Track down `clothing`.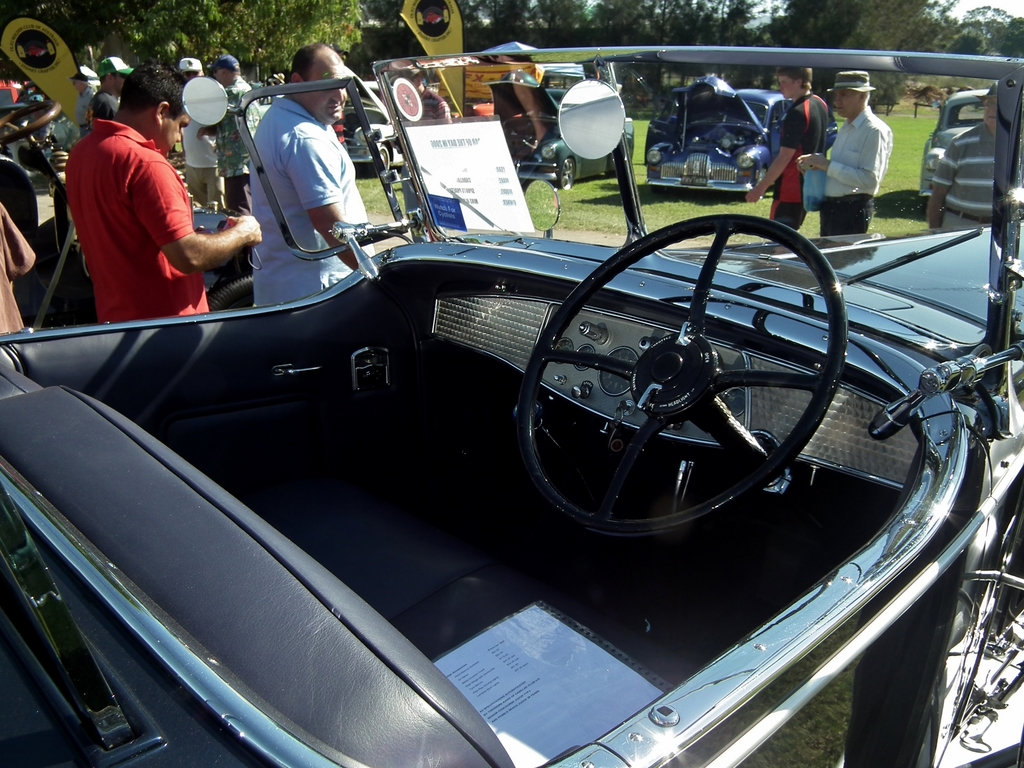
Tracked to [left=212, top=69, right=264, bottom=214].
